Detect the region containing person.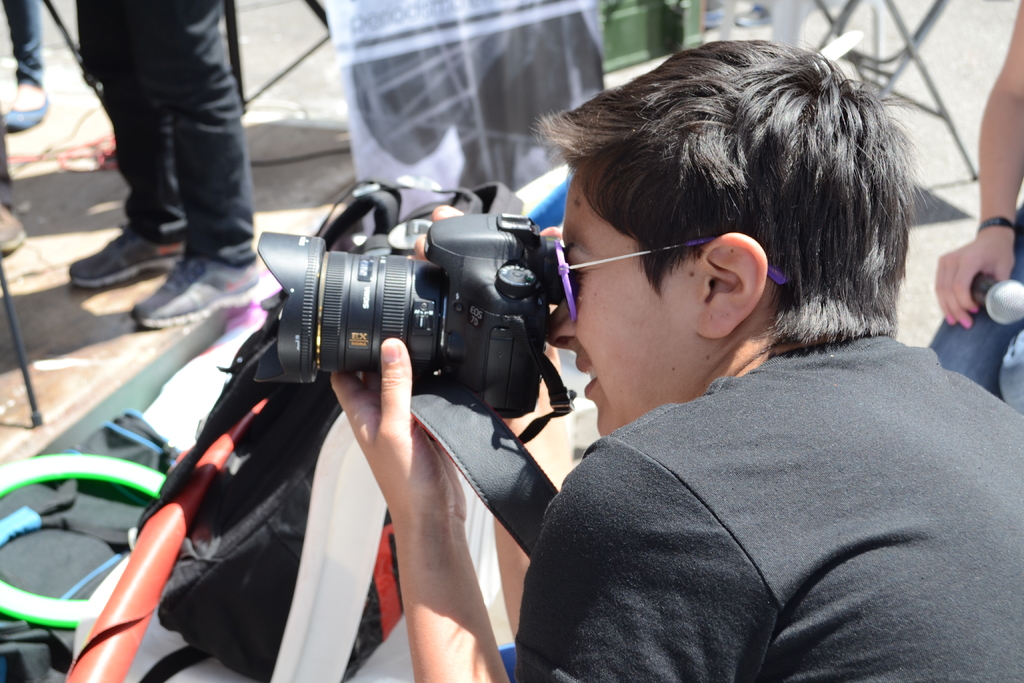
<region>330, 40, 1021, 682</region>.
